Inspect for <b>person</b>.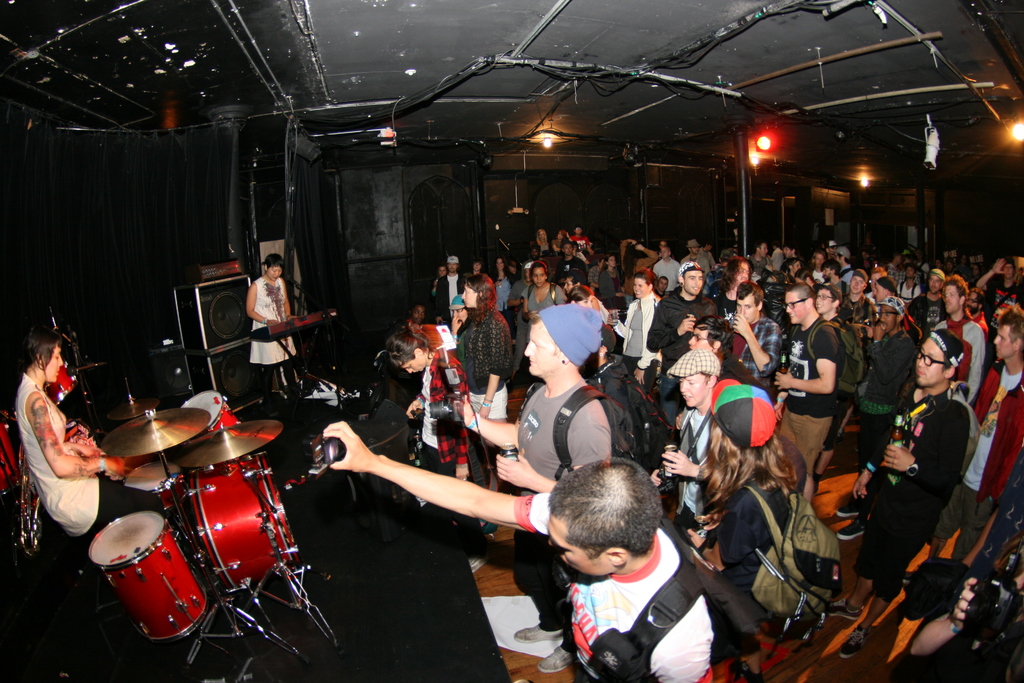
Inspection: <box>533,226,545,256</box>.
